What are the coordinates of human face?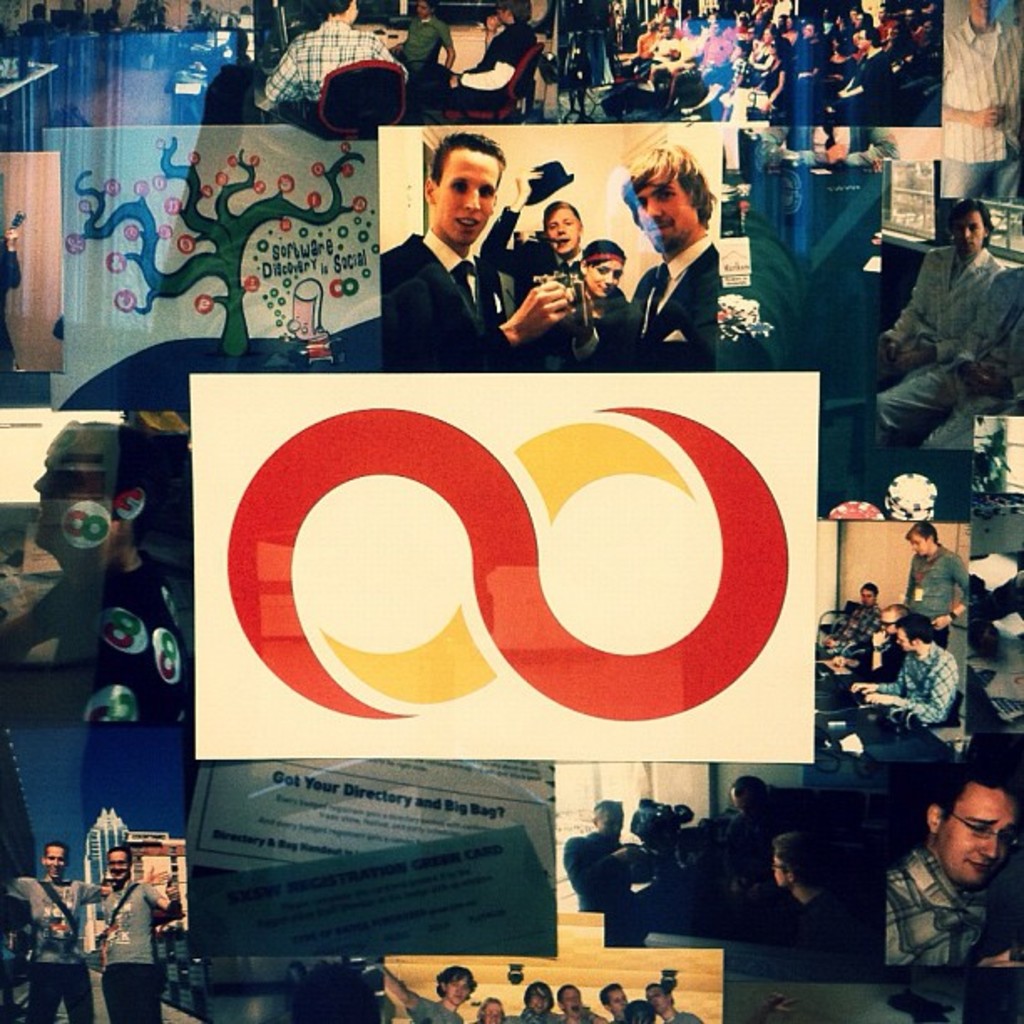
select_region(499, 7, 509, 18).
